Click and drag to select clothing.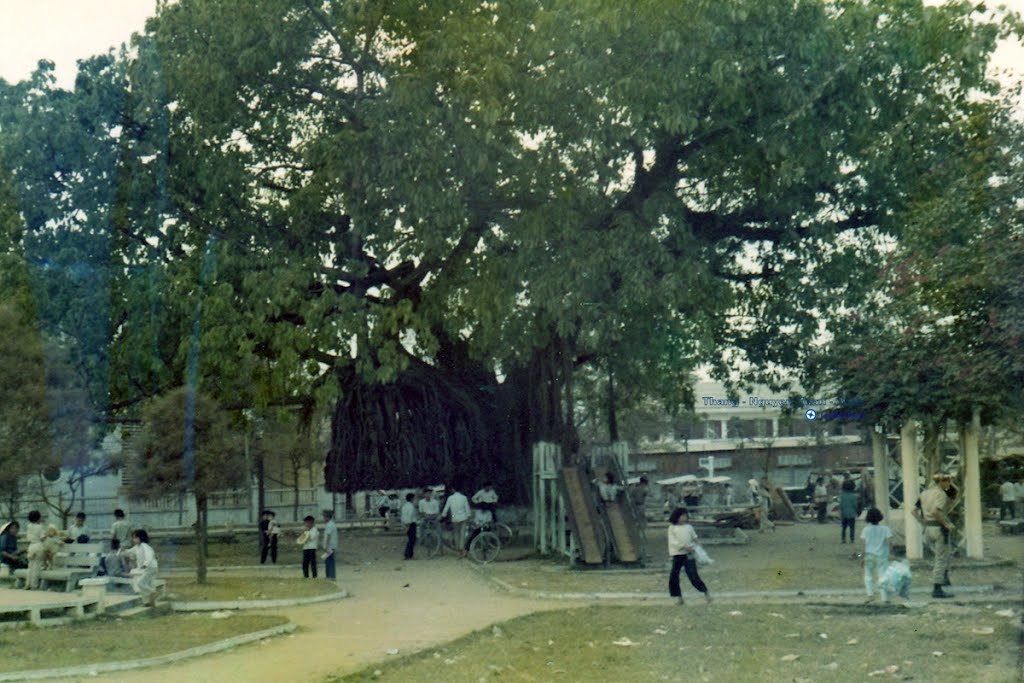
Selection: <box>115,518,139,554</box>.
